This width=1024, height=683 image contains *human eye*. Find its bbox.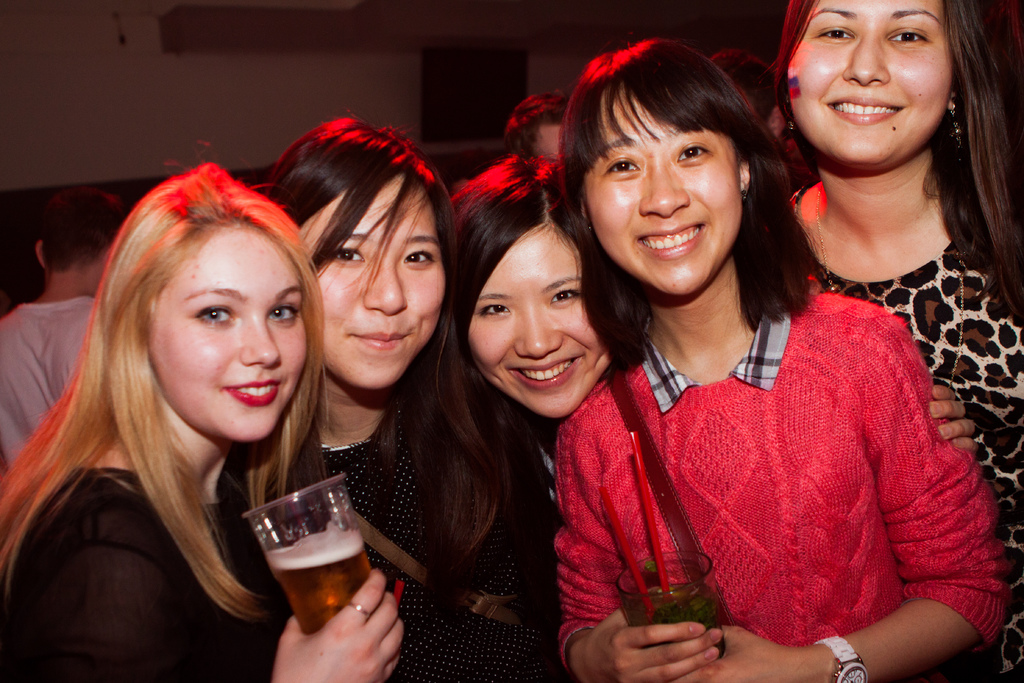
{"x1": 547, "y1": 290, "x2": 579, "y2": 304}.
